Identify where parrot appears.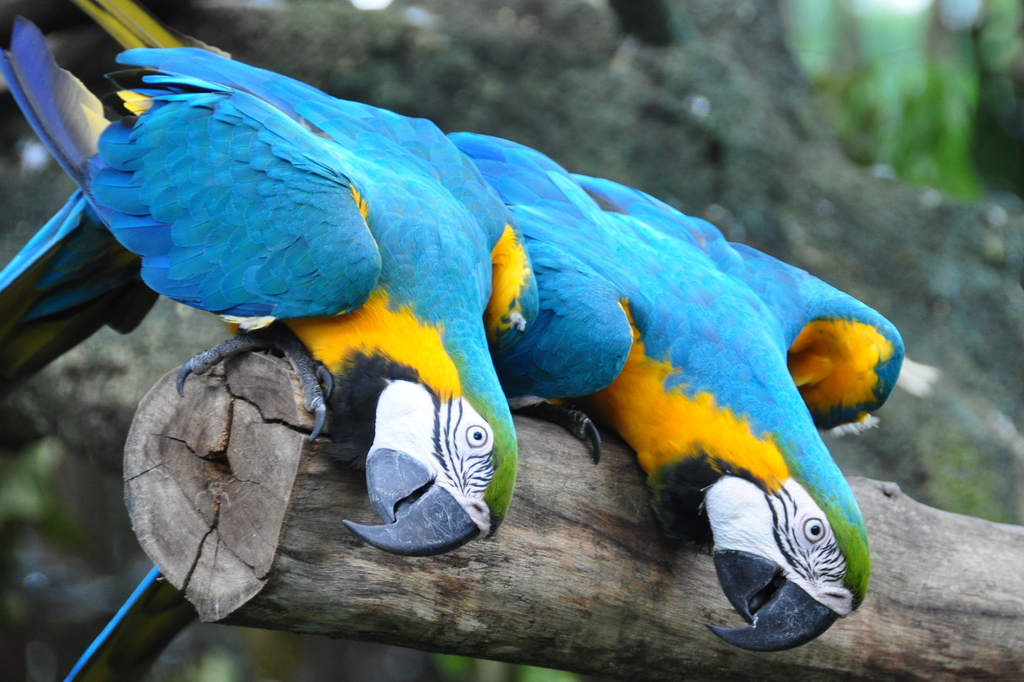
Appears at Rect(0, 0, 541, 555).
